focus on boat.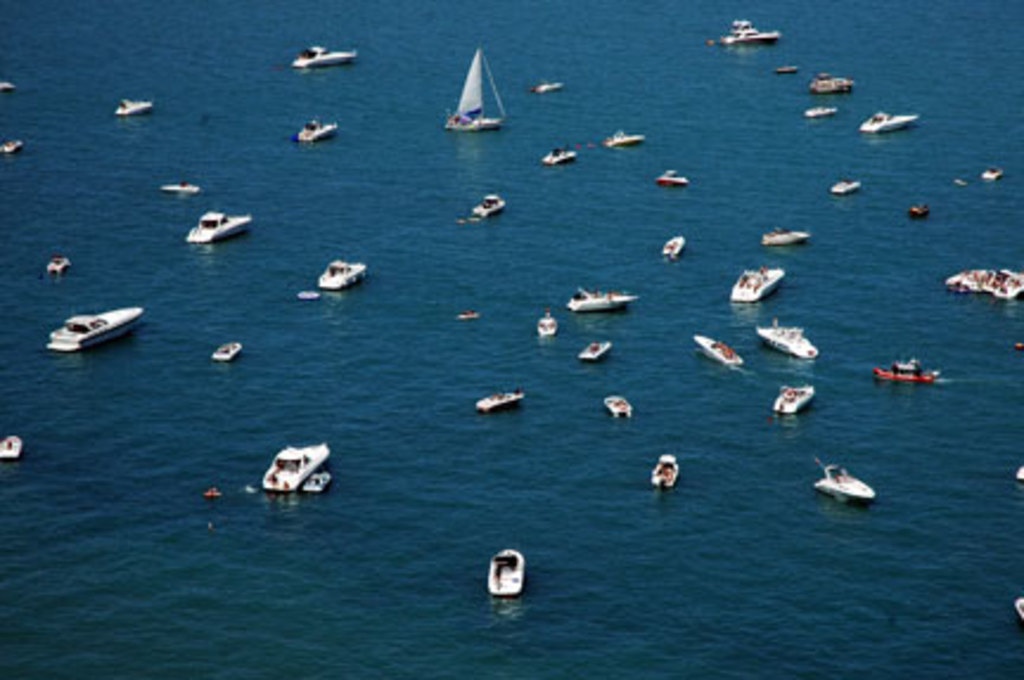
Focused at 604,393,631,417.
